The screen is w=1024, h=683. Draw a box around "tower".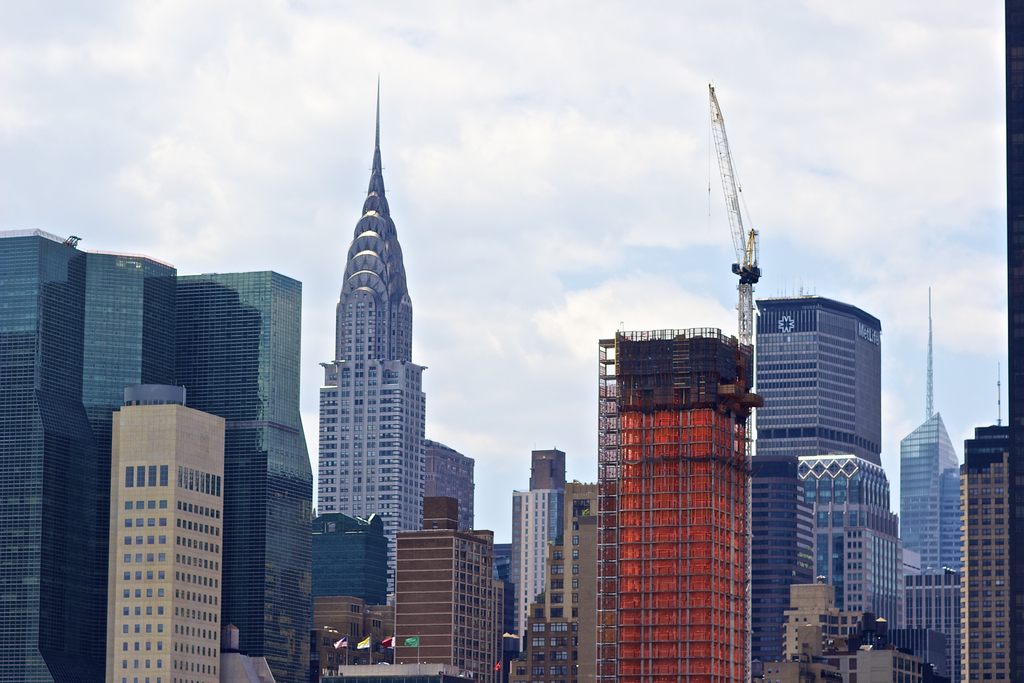
box(796, 448, 893, 613).
